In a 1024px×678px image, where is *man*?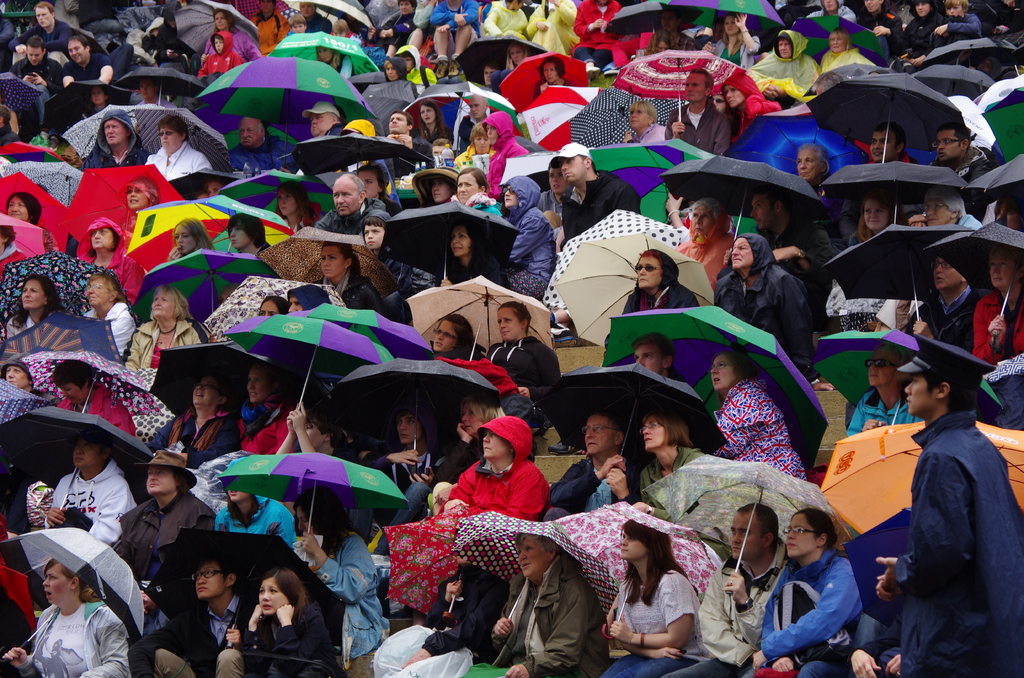
{"left": 56, "top": 33, "right": 118, "bottom": 90}.
